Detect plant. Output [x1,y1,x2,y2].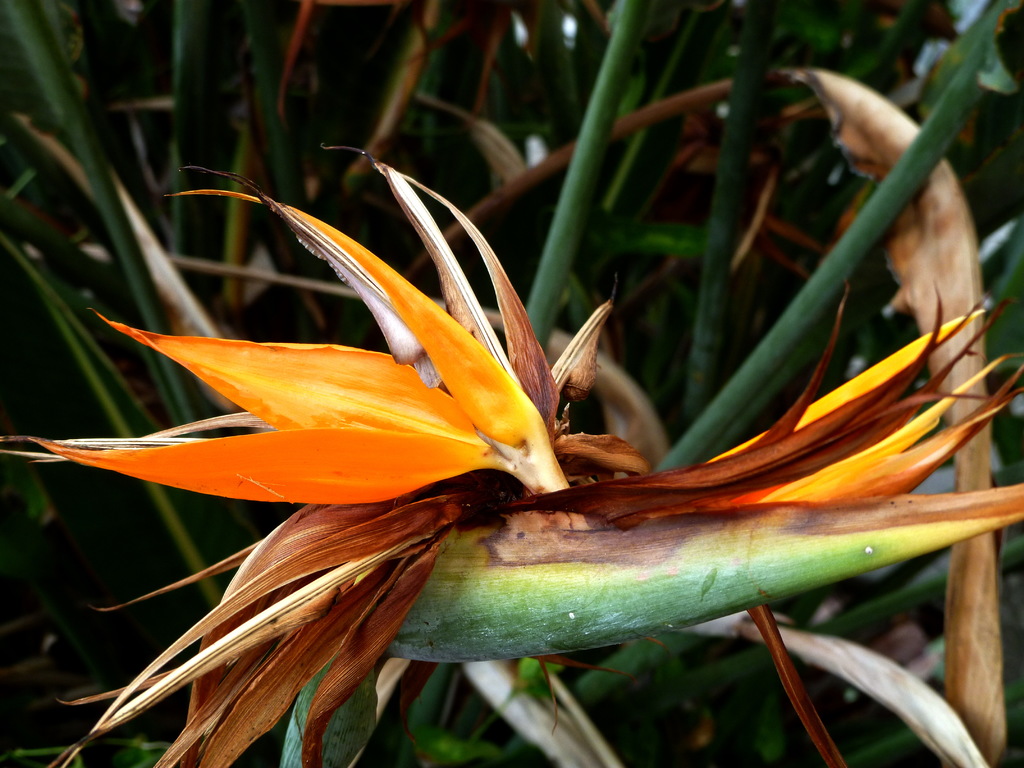
[0,63,1023,757].
